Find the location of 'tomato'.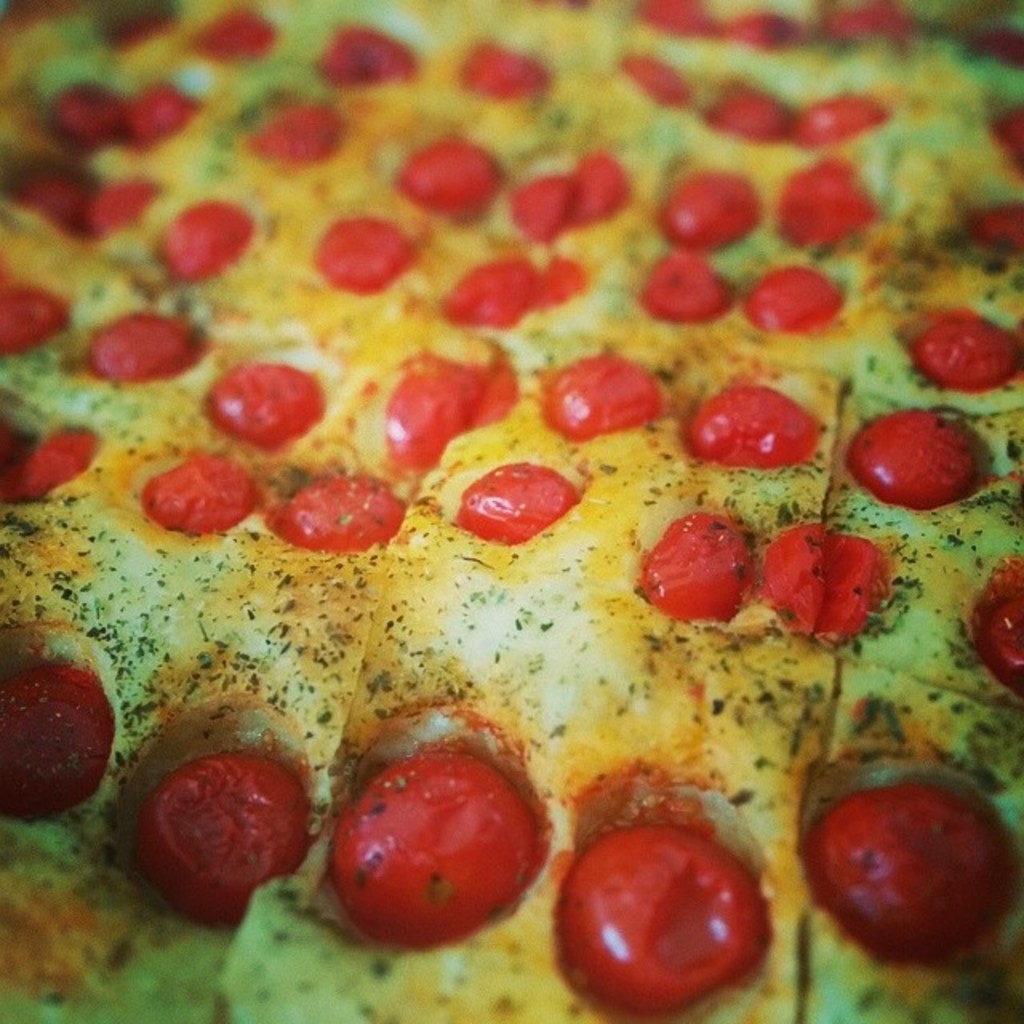
Location: [902,309,1022,394].
